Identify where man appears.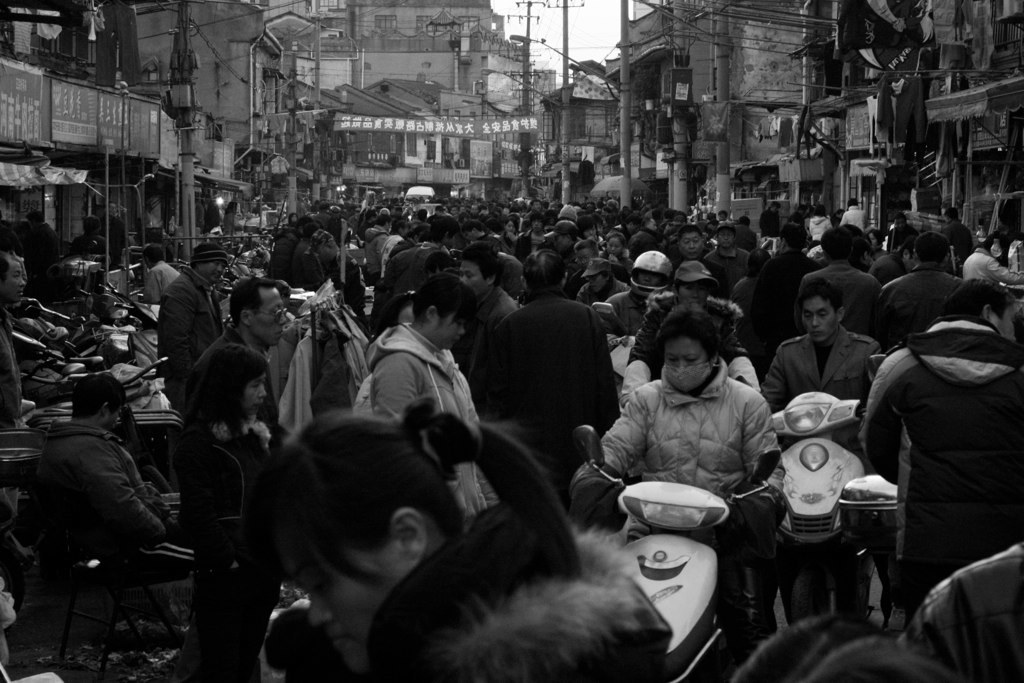
Appears at region(158, 241, 227, 373).
